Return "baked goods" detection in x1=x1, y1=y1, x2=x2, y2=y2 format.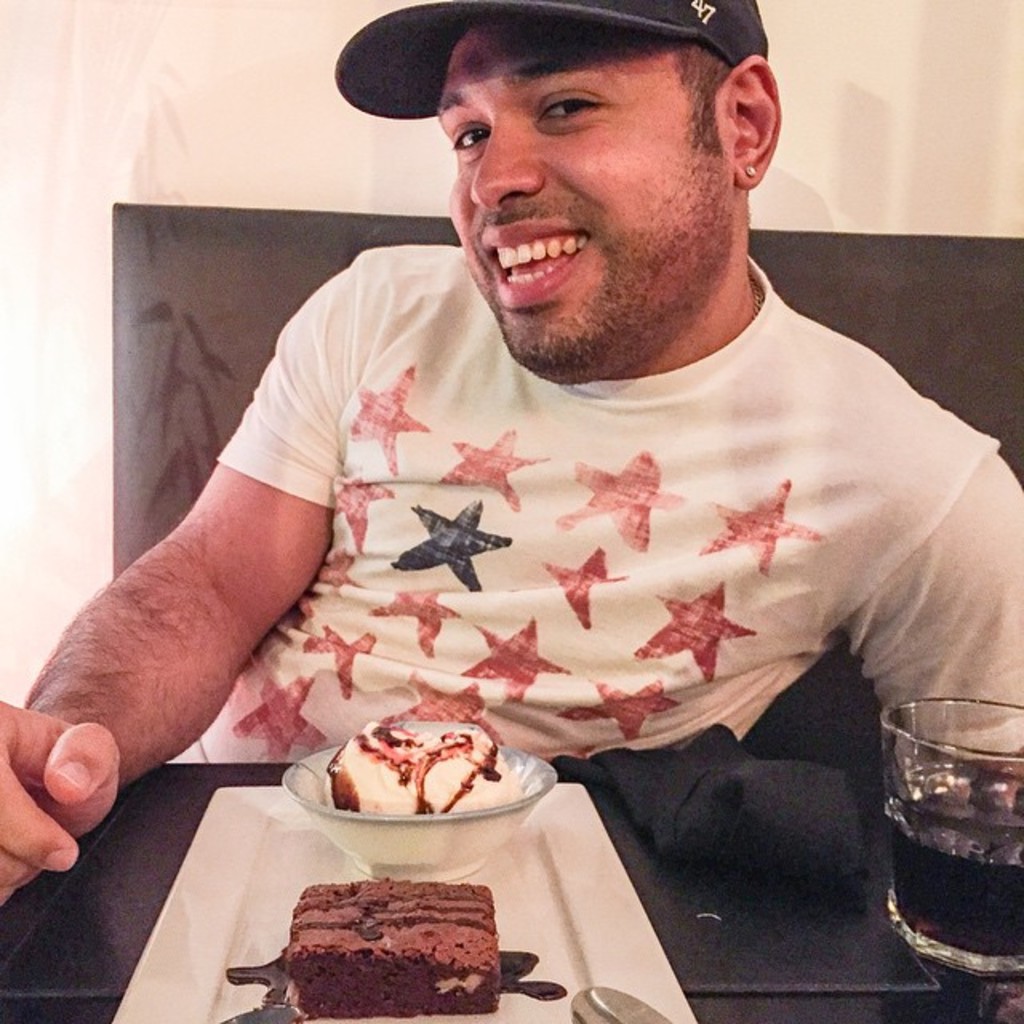
x1=288, y1=882, x2=499, y2=1018.
